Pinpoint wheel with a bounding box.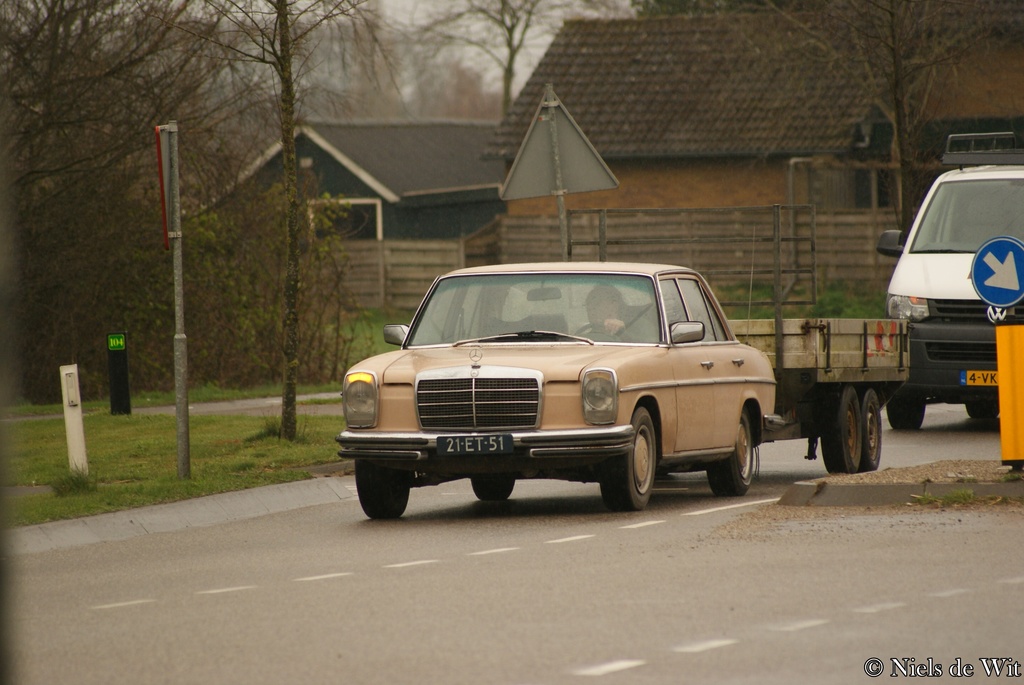
pyautogui.locateOnScreen(887, 392, 925, 431).
